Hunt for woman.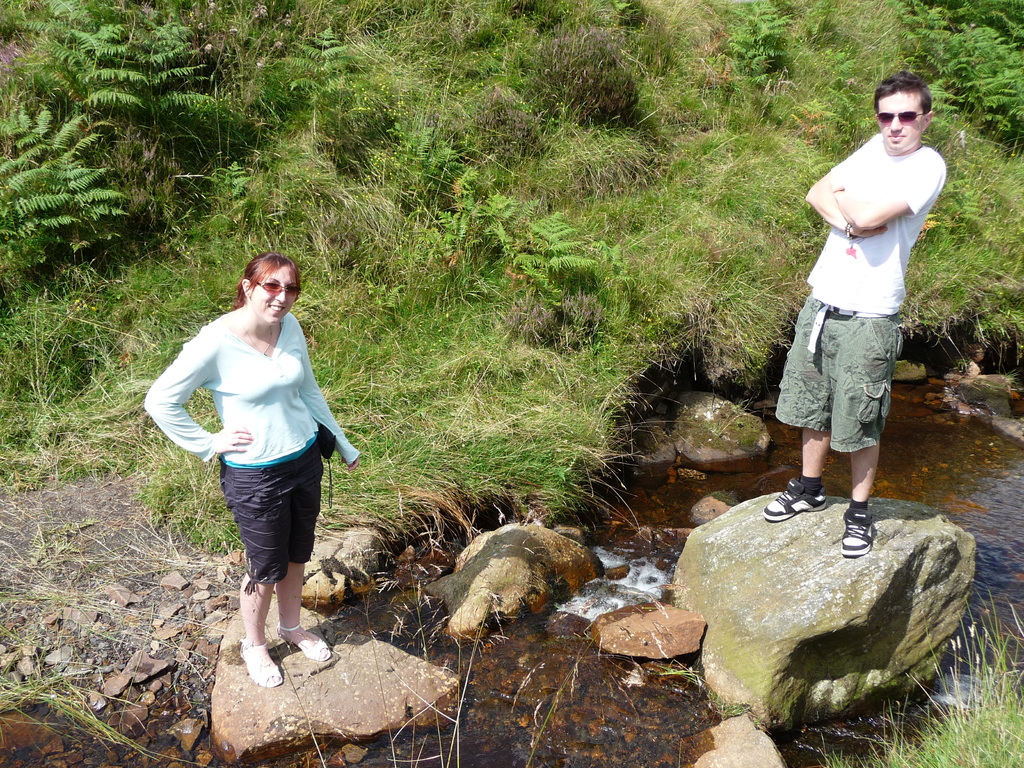
Hunted down at <bbox>173, 246, 347, 694</bbox>.
